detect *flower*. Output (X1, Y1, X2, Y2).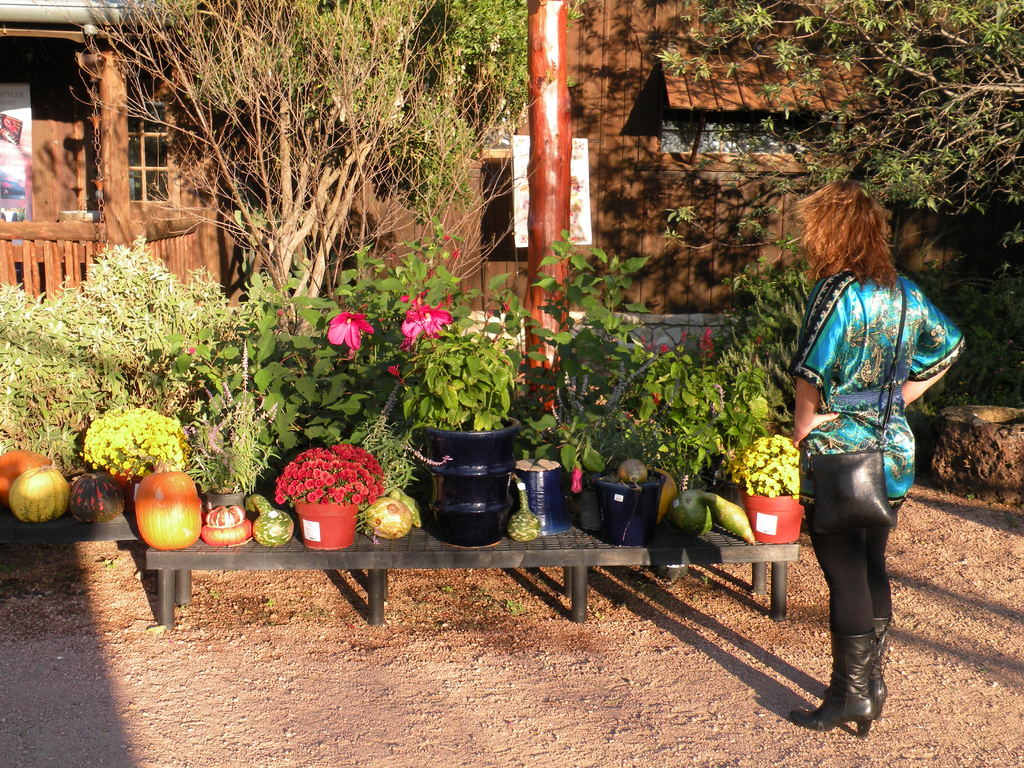
(326, 310, 374, 349).
